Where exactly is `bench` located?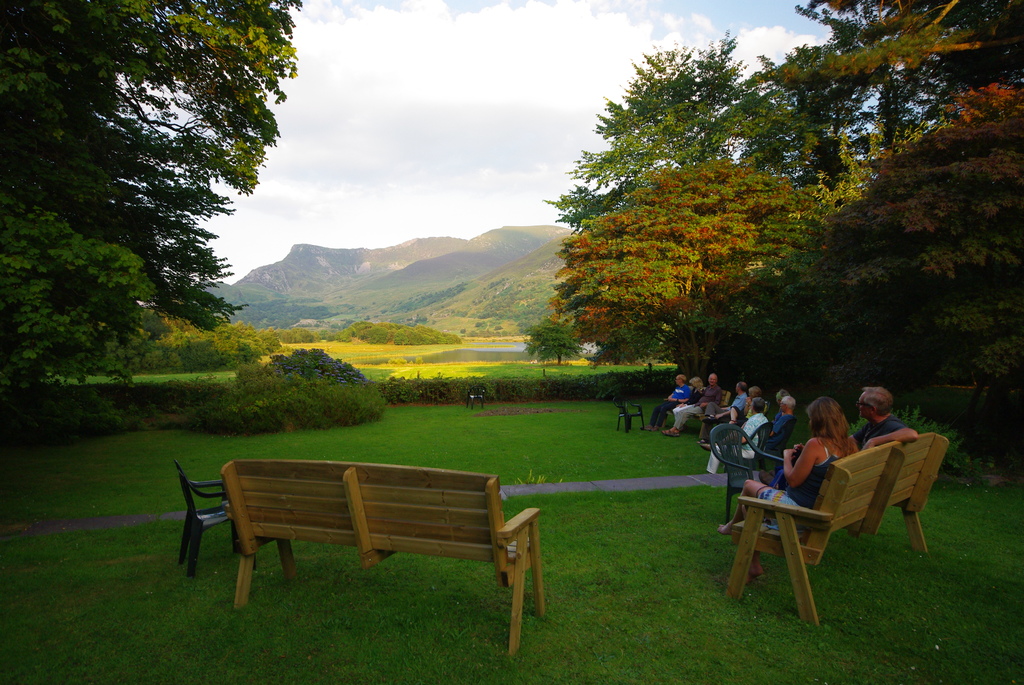
Its bounding box is box=[659, 392, 730, 424].
